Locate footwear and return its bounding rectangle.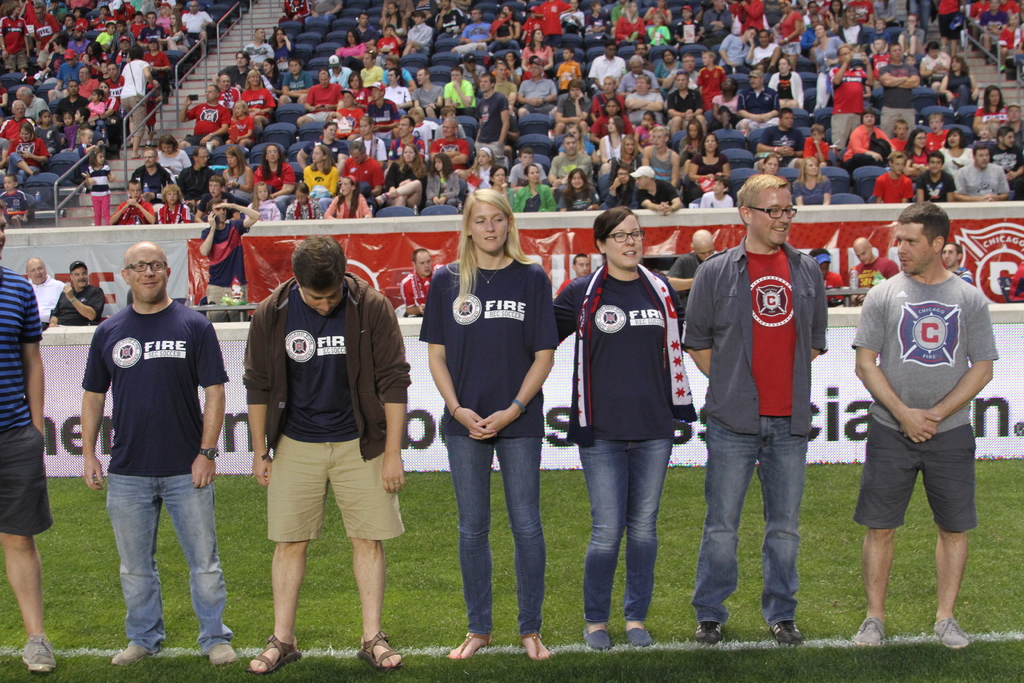
x1=770, y1=619, x2=803, y2=644.
